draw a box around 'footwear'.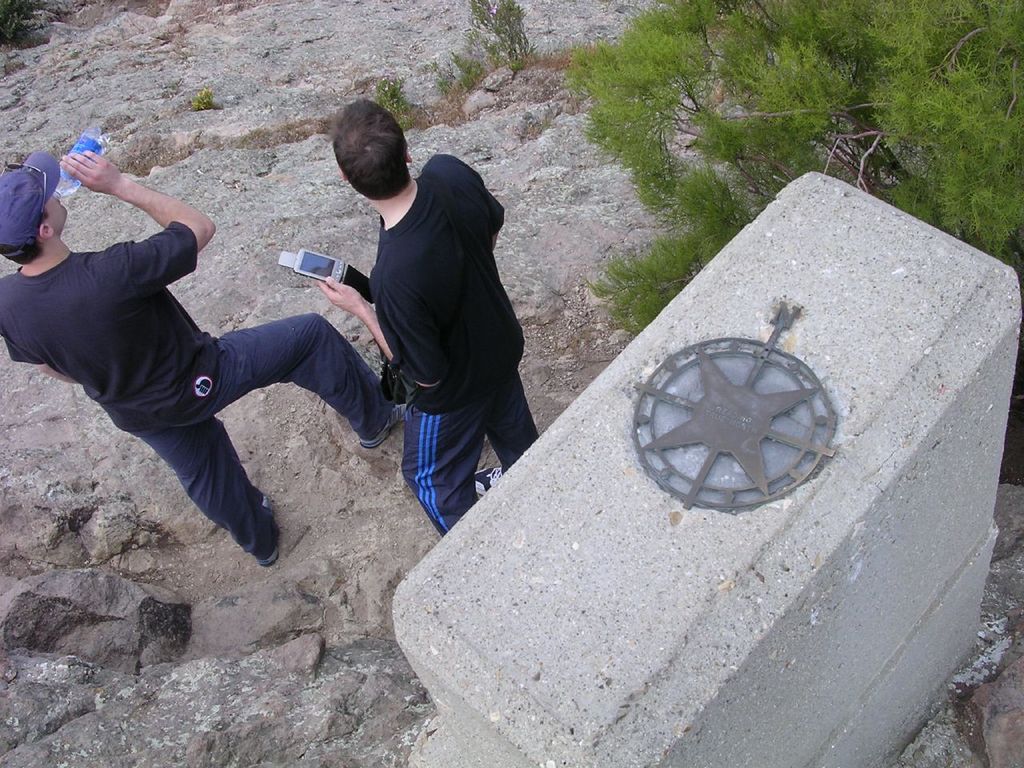
locate(258, 520, 279, 562).
